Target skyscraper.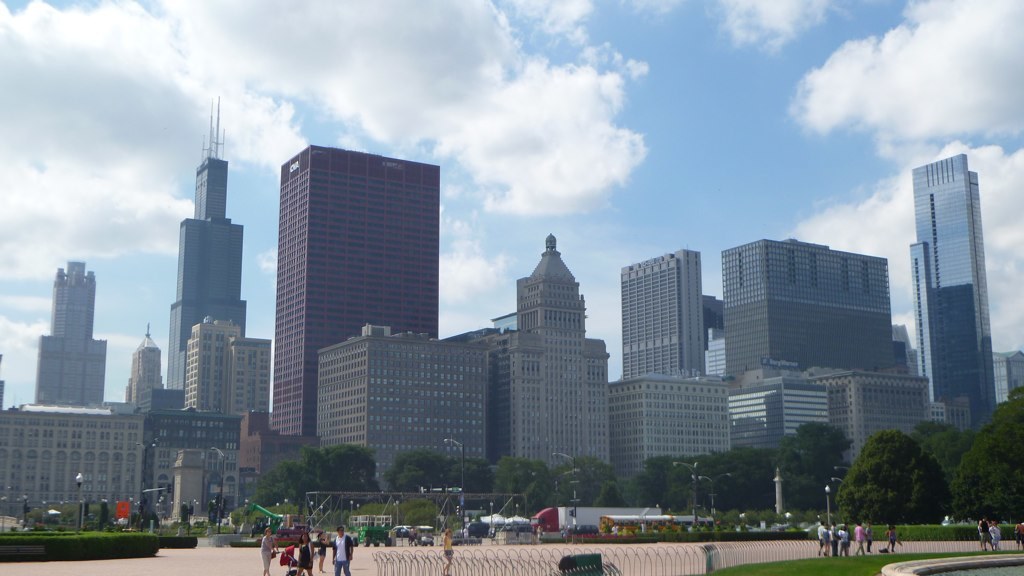
Target region: {"x1": 609, "y1": 245, "x2": 715, "y2": 388}.
